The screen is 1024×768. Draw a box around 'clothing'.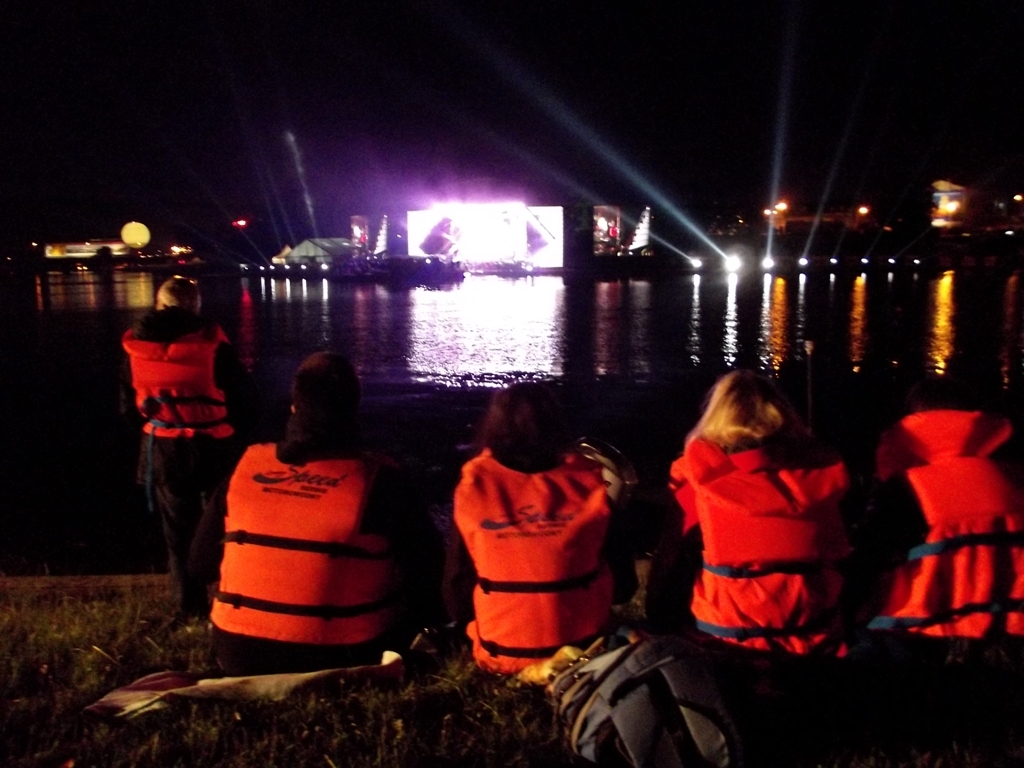
region(652, 432, 872, 673).
